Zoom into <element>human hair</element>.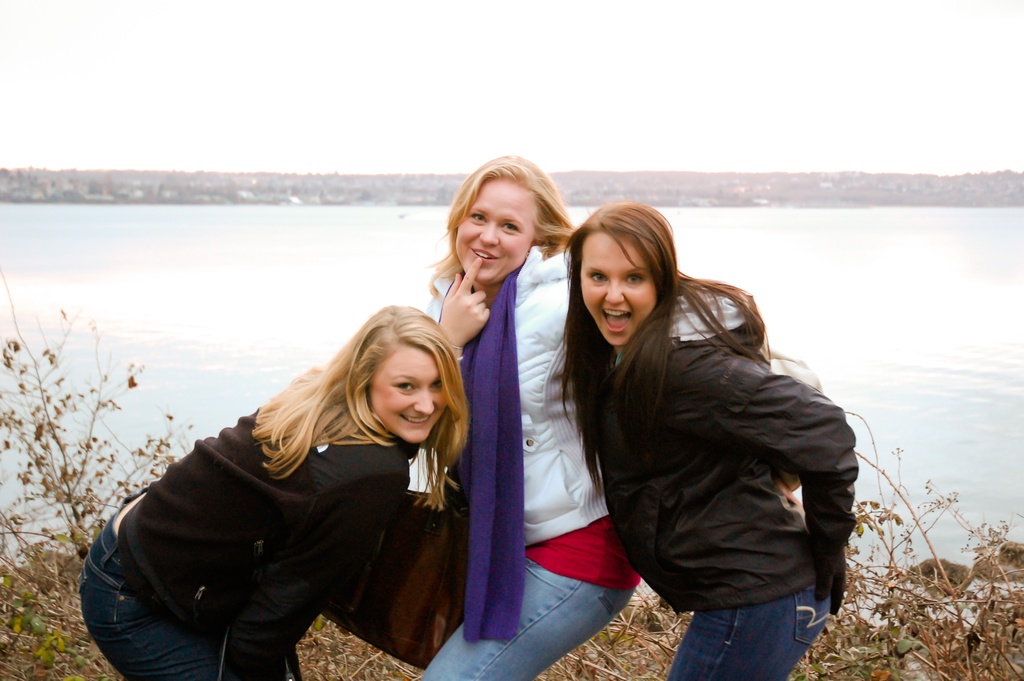
Zoom target: left=440, top=159, right=572, bottom=299.
